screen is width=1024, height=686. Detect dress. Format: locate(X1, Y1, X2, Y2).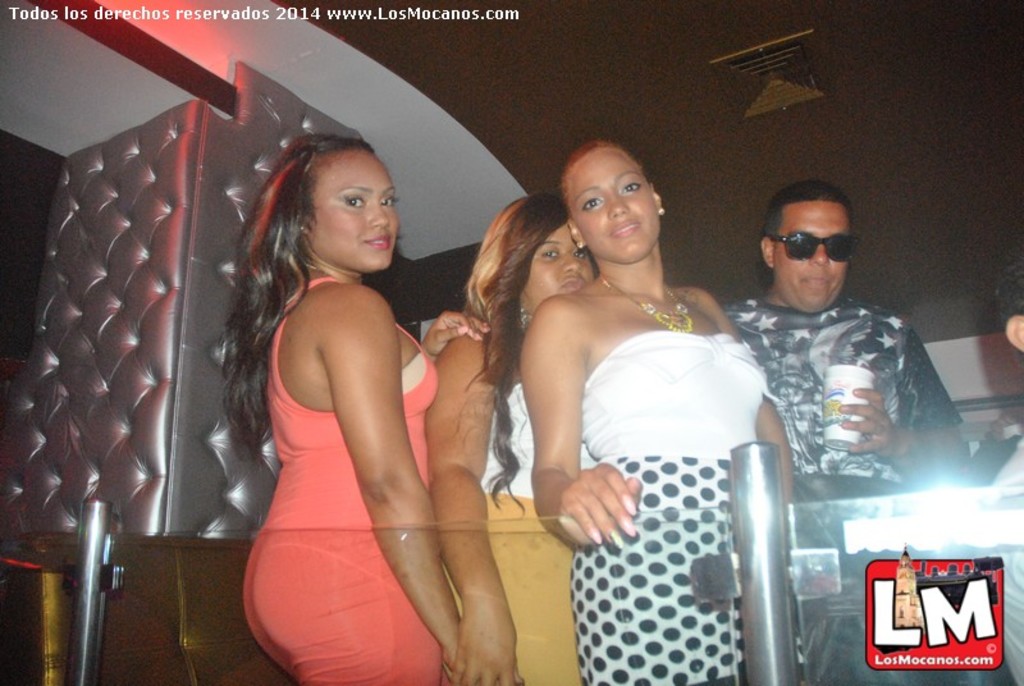
locate(239, 274, 439, 685).
